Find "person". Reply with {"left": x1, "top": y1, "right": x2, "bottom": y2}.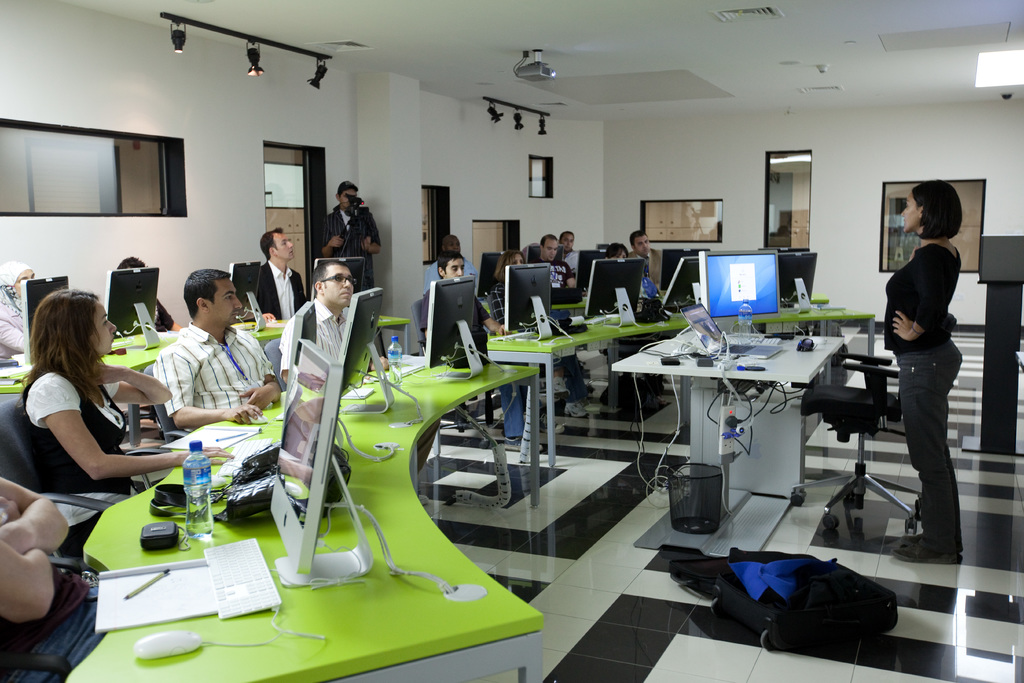
{"left": 627, "top": 228, "right": 653, "bottom": 276}.
